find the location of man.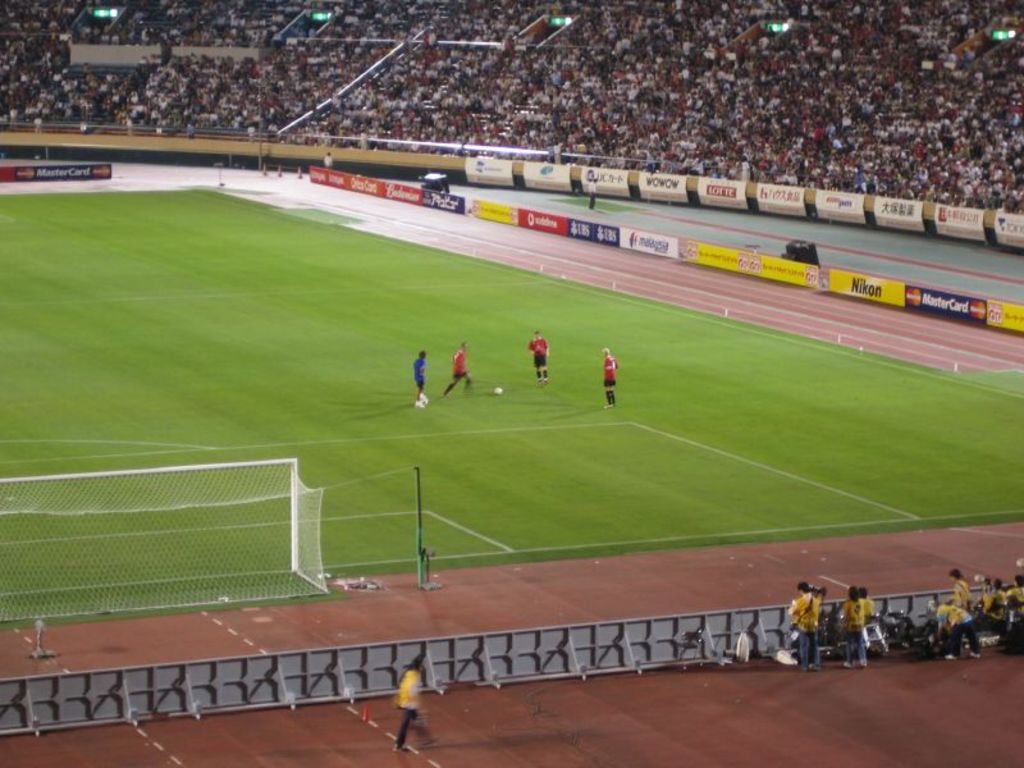
Location: 439,338,476,398.
